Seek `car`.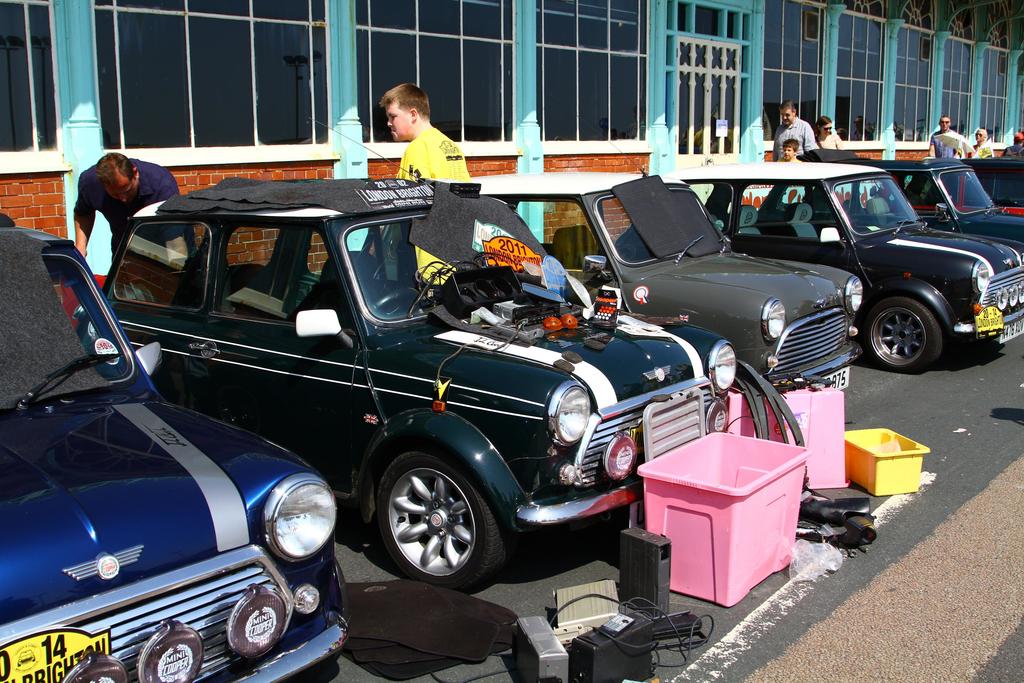
0, 211, 354, 682.
